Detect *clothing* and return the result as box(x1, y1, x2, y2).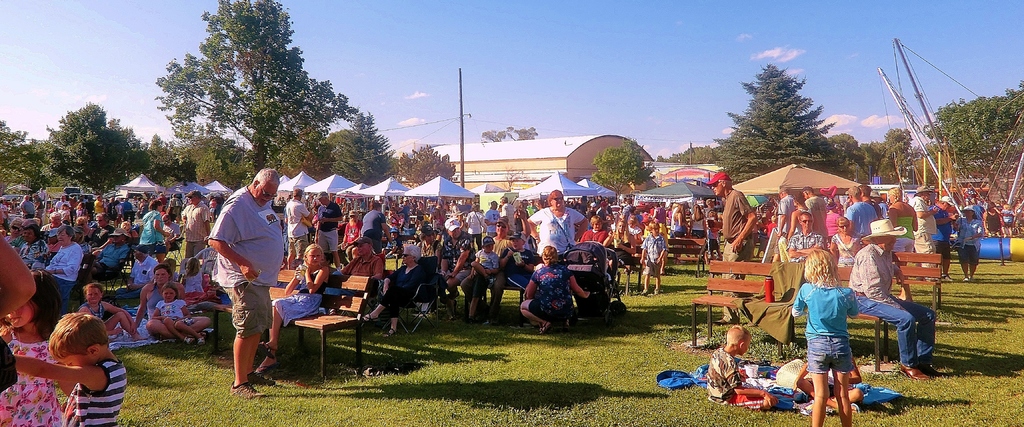
box(46, 237, 83, 313).
